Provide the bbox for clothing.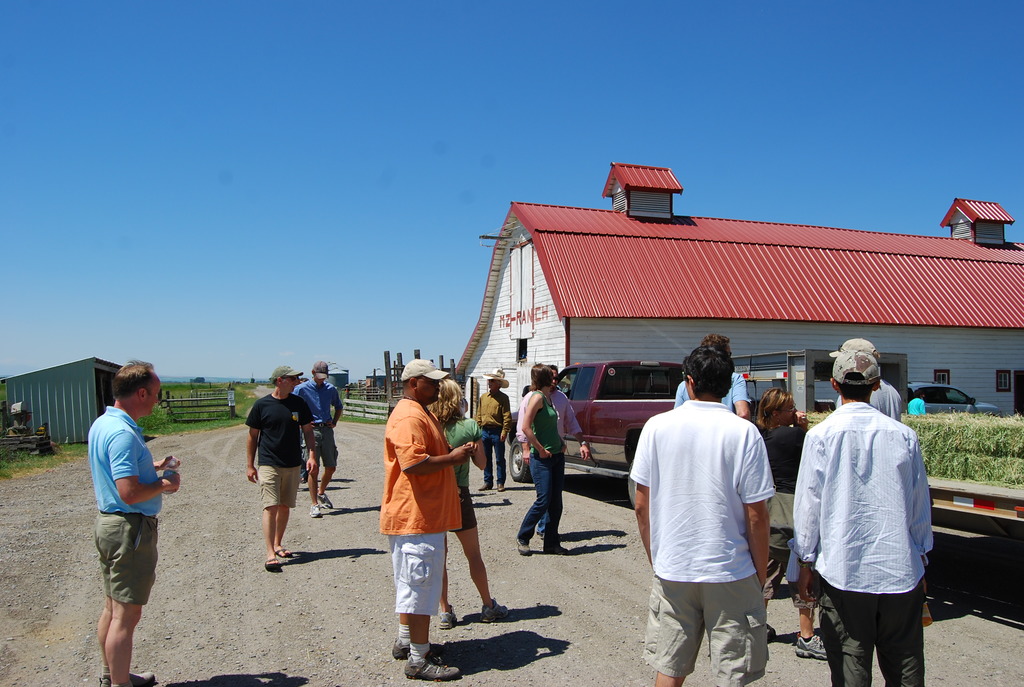
788/373/929/665.
